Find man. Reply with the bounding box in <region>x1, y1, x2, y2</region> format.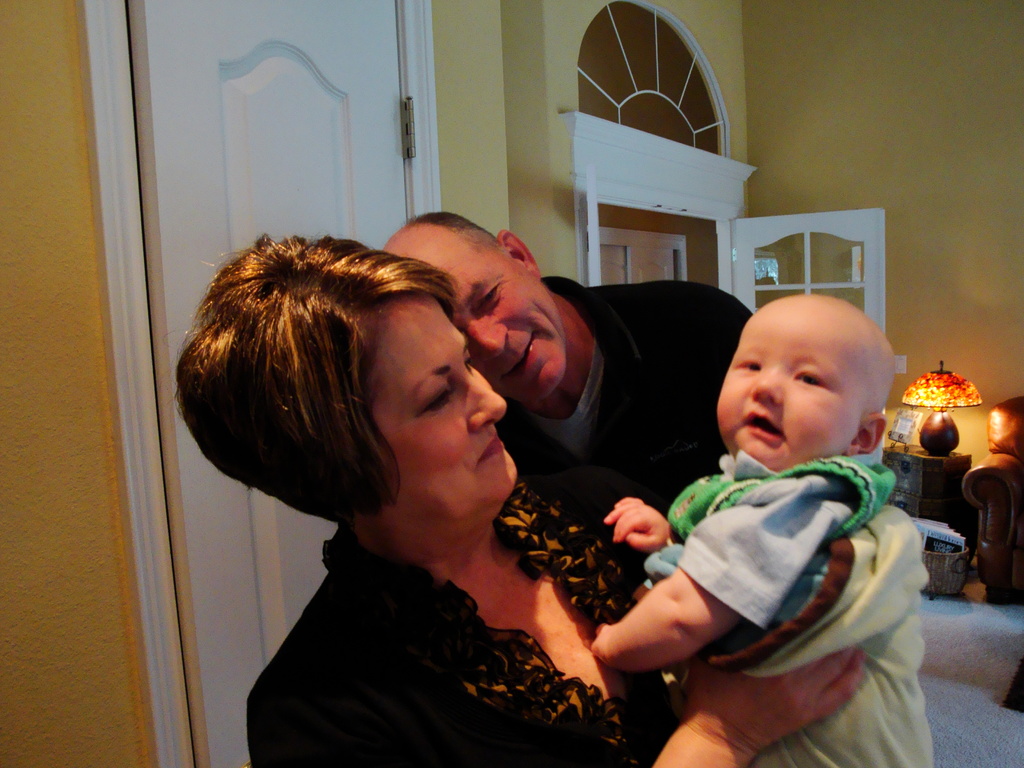
<region>381, 206, 753, 514</region>.
